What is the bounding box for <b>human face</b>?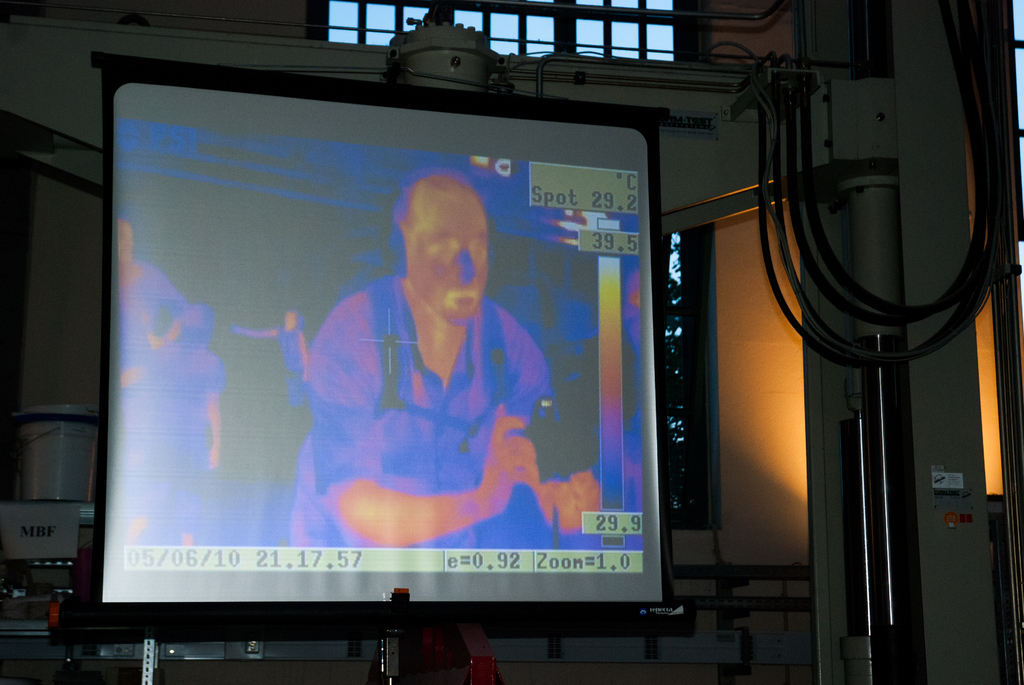
409/200/488/326.
